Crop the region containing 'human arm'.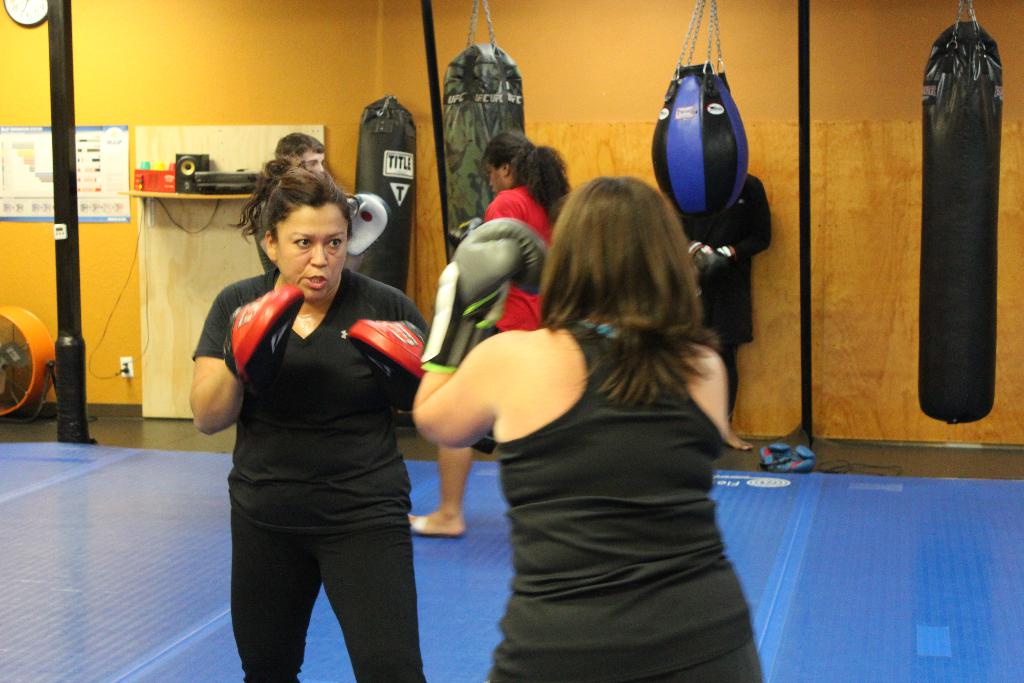
Crop region: (left=415, top=217, right=532, bottom=449).
